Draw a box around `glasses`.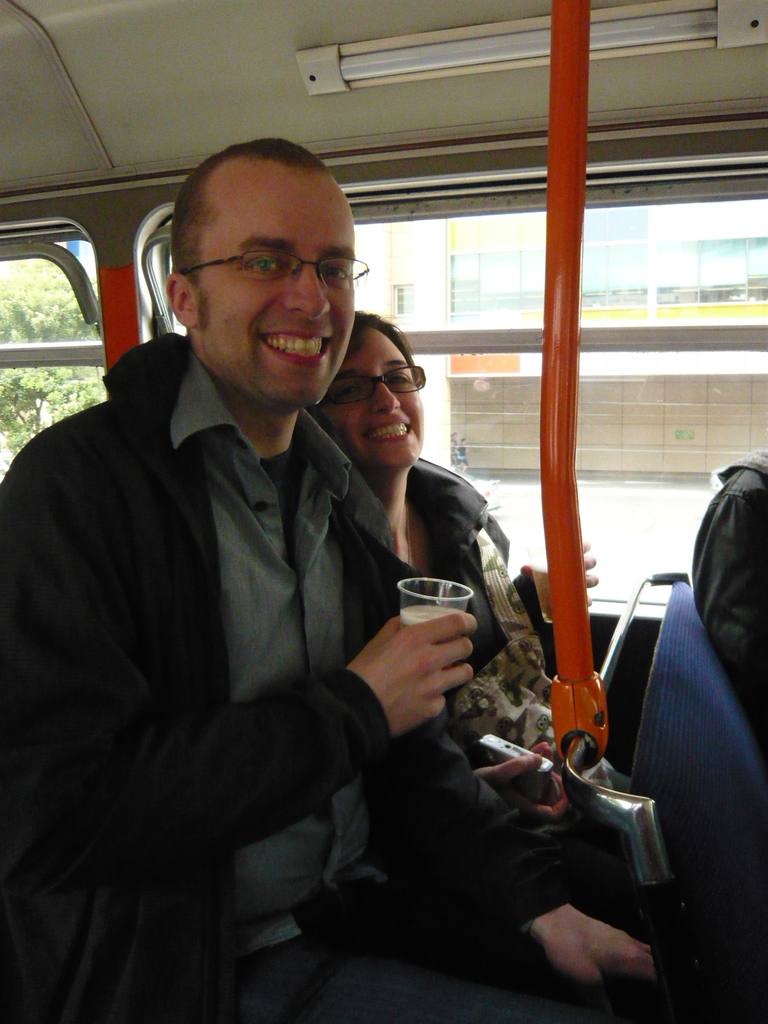
<box>324,360,426,400</box>.
